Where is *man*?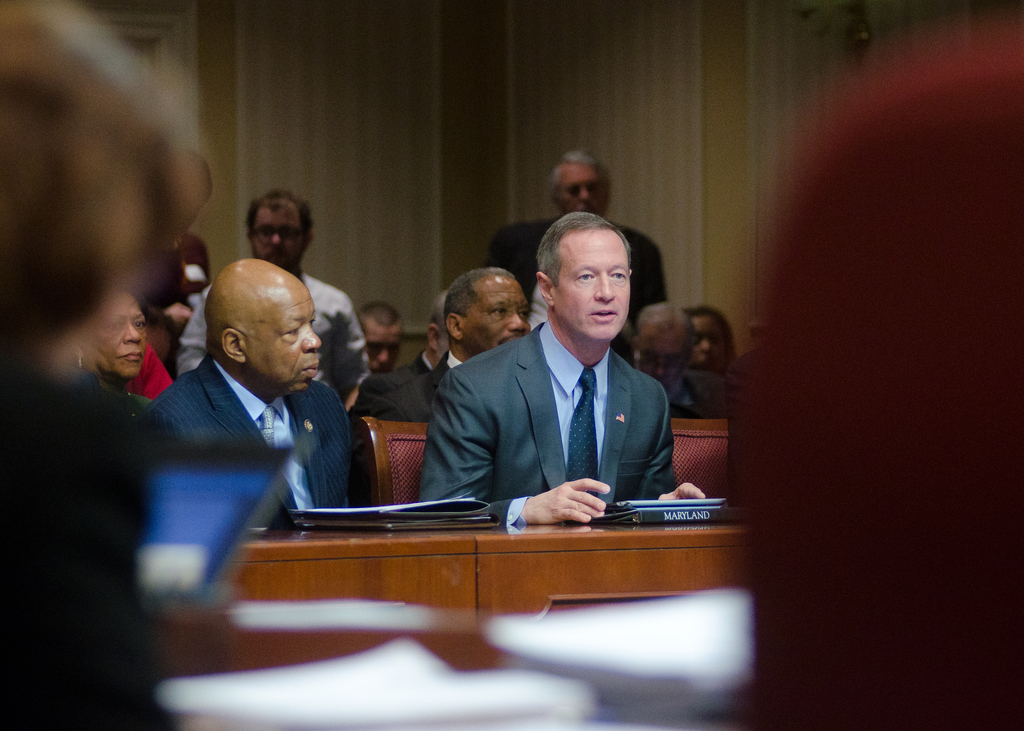
<region>415, 211, 705, 522</region>.
